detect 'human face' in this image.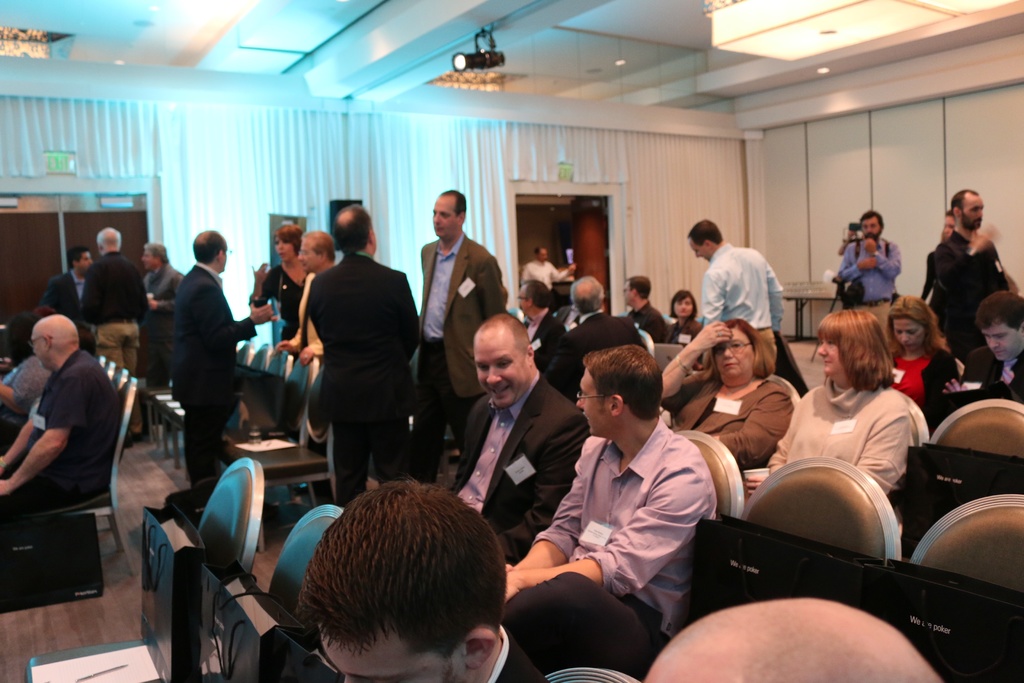
Detection: 431:193:460:236.
